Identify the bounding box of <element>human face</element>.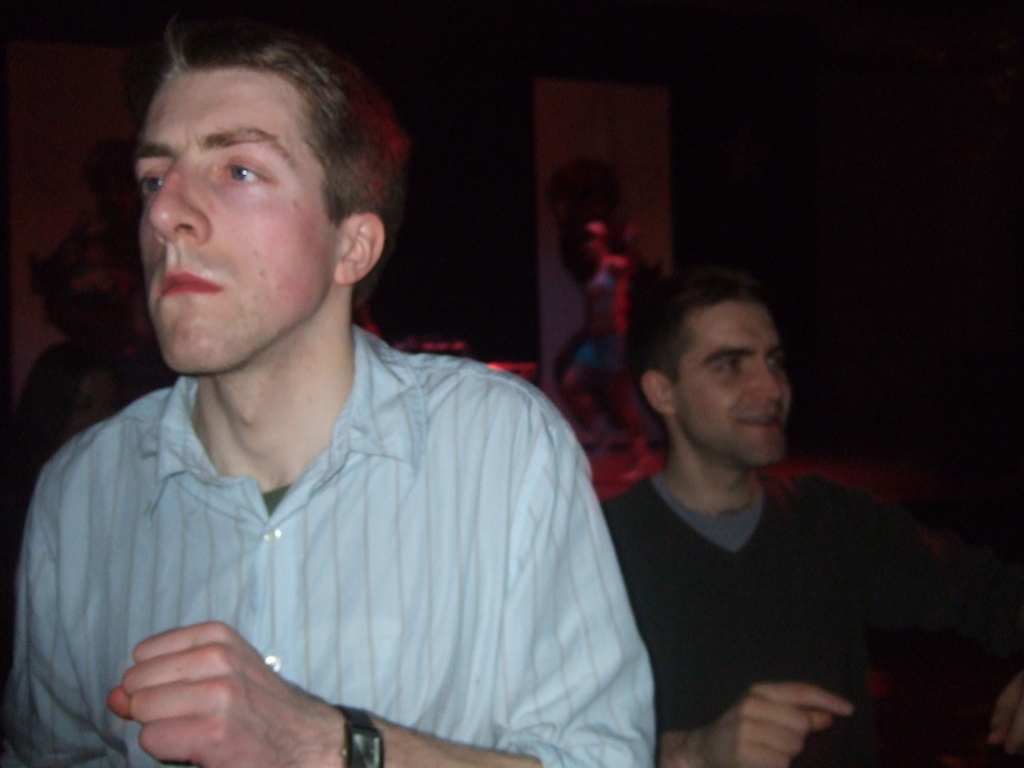
x1=132 y1=76 x2=335 y2=376.
